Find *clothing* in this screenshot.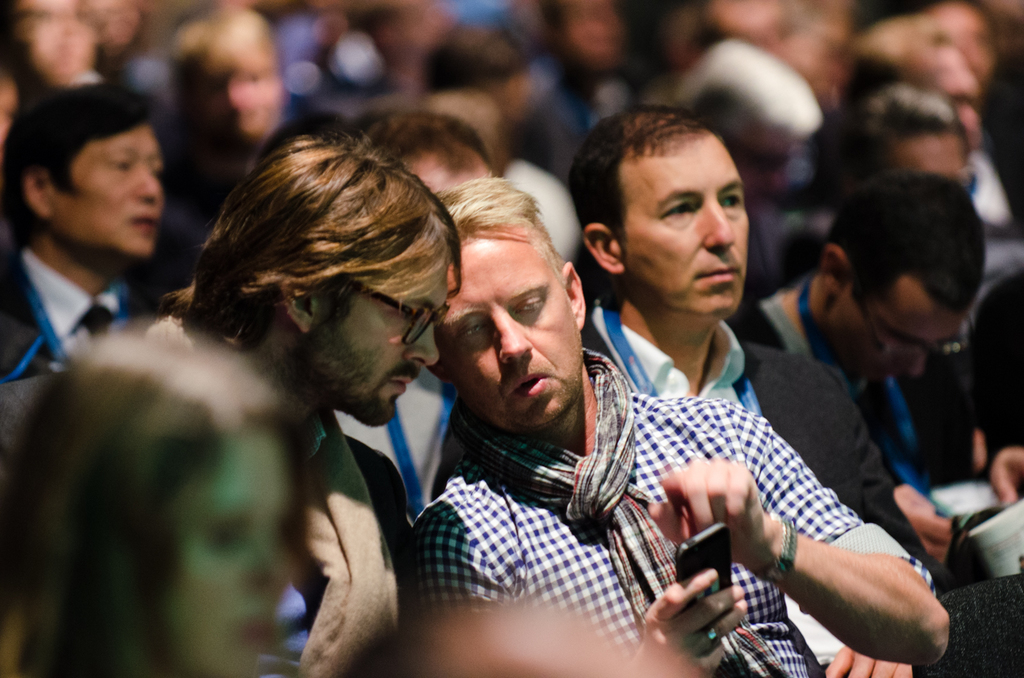
The bounding box for *clothing* is [402,340,932,677].
